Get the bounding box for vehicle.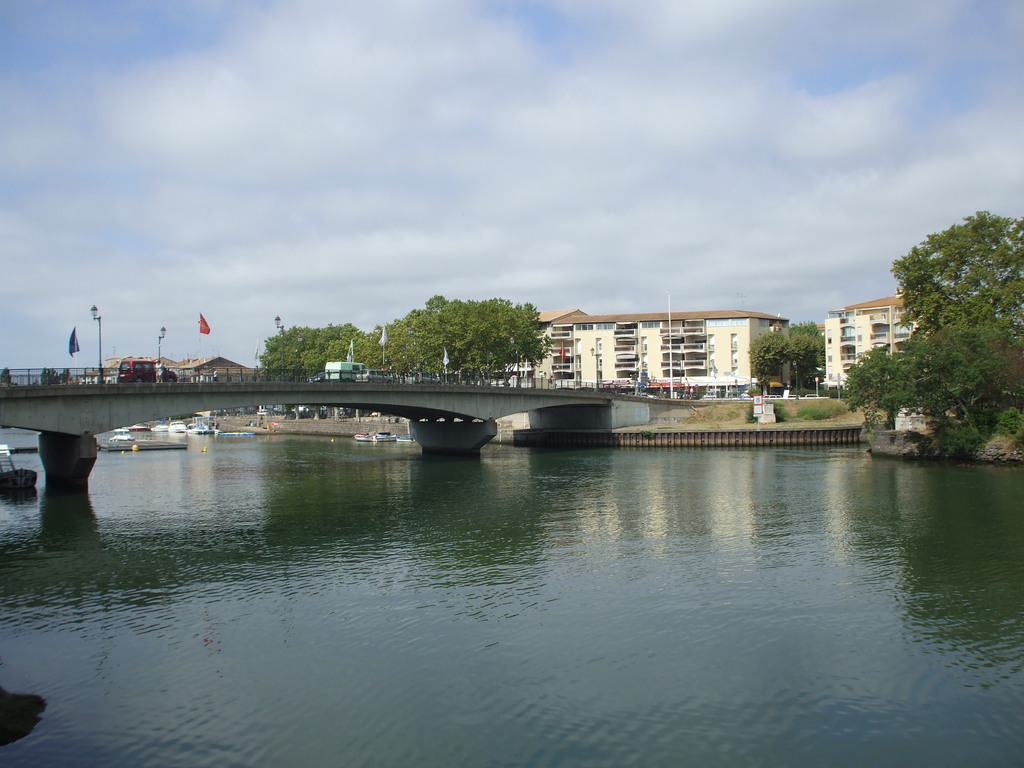
{"left": 548, "top": 383, "right": 578, "bottom": 395}.
